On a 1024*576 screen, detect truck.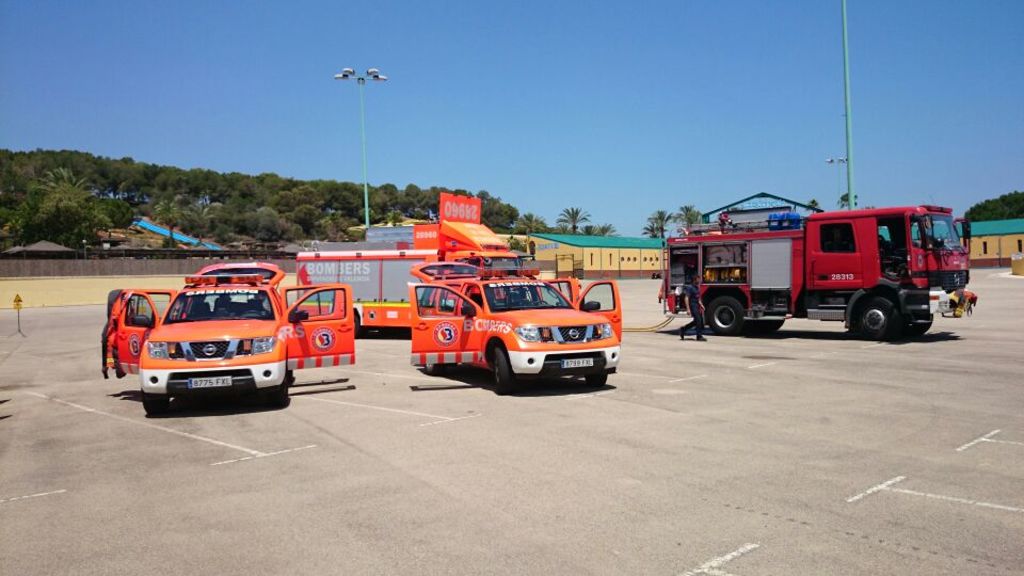
pyautogui.locateOnScreen(645, 202, 978, 345).
